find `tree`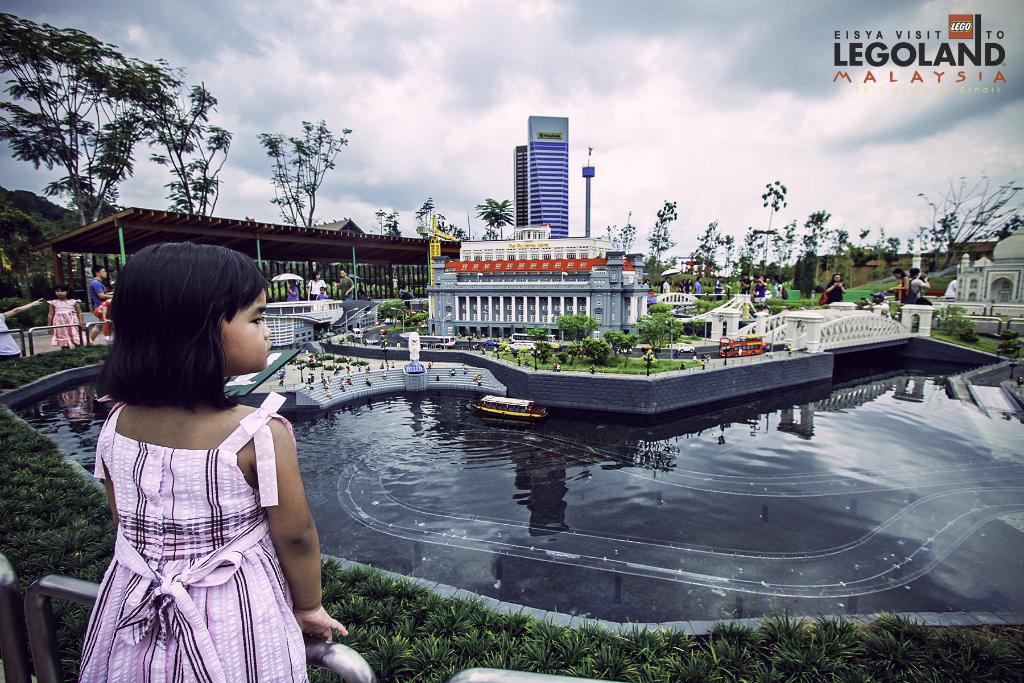
BBox(695, 213, 719, 278)
